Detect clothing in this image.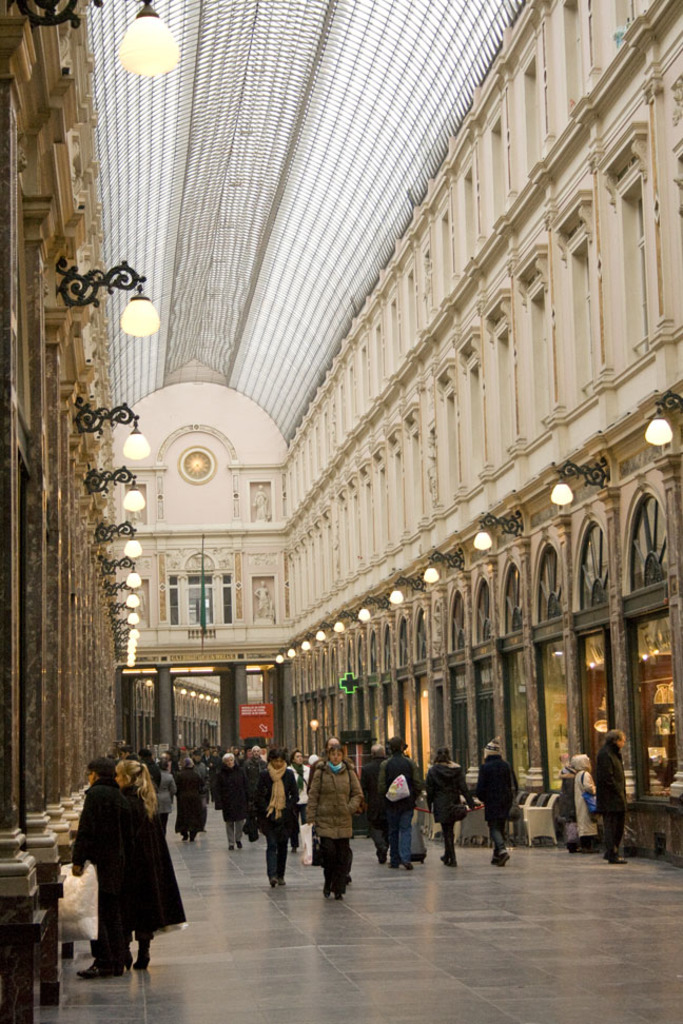
Detection: <bbox>167, 767, 206, 831</bbox>.
